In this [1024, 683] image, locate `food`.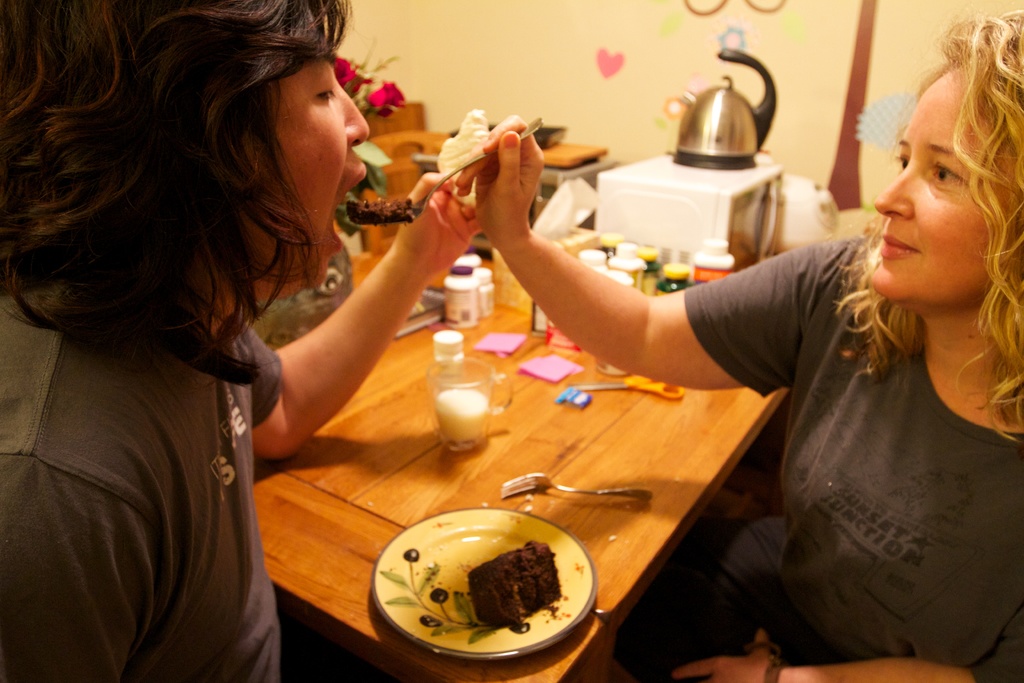
Bounding box: rect(439, 109, 502, 197).
